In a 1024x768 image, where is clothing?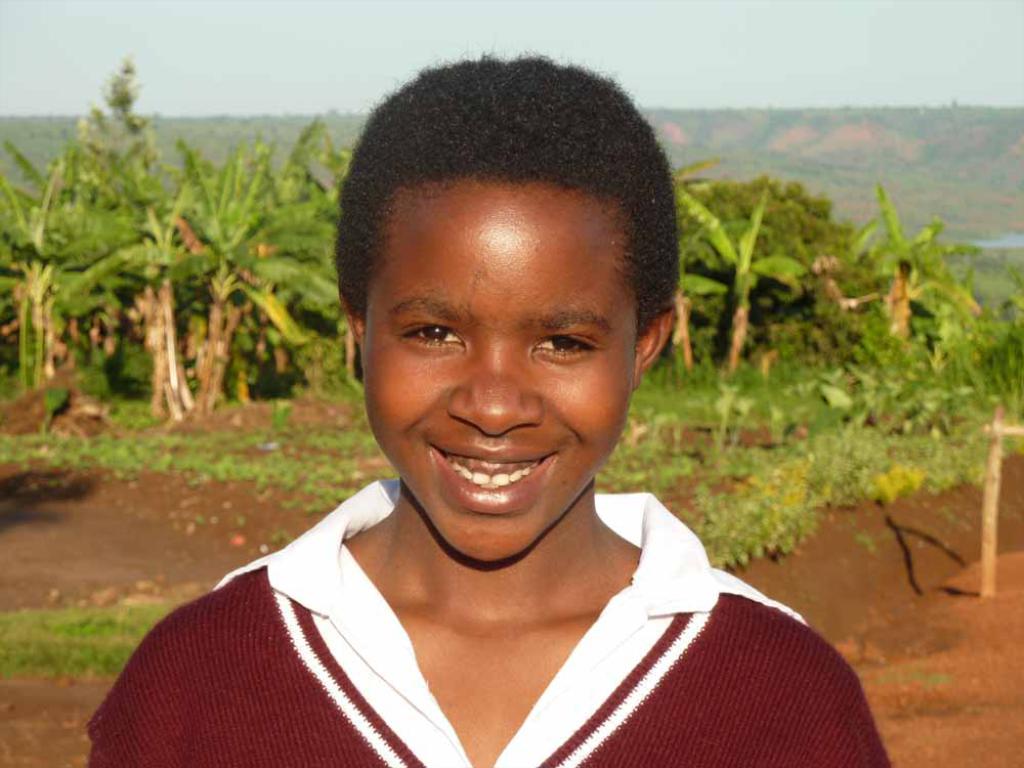
locate(111, 445, 878, 758).
